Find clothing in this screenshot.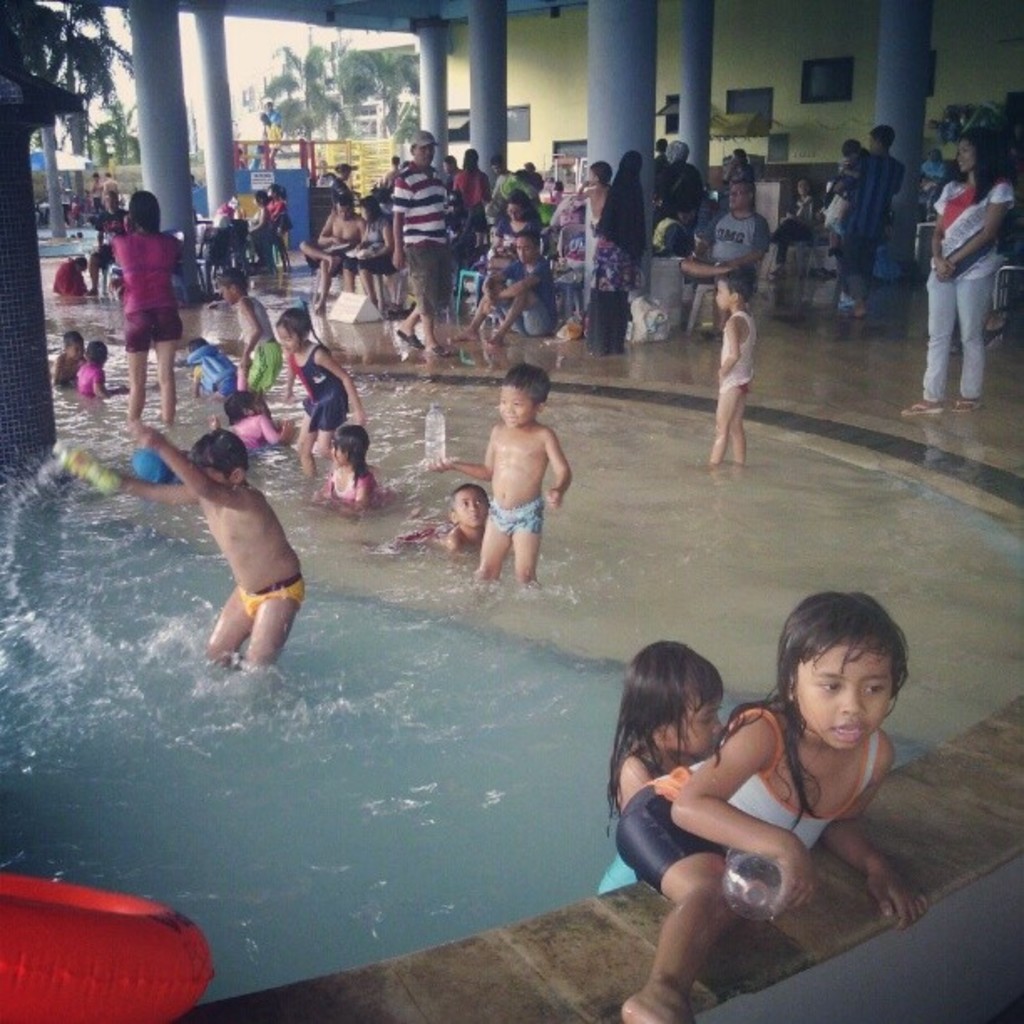
The bounding box for clothing is Rect(617, 703, 882, 899).
